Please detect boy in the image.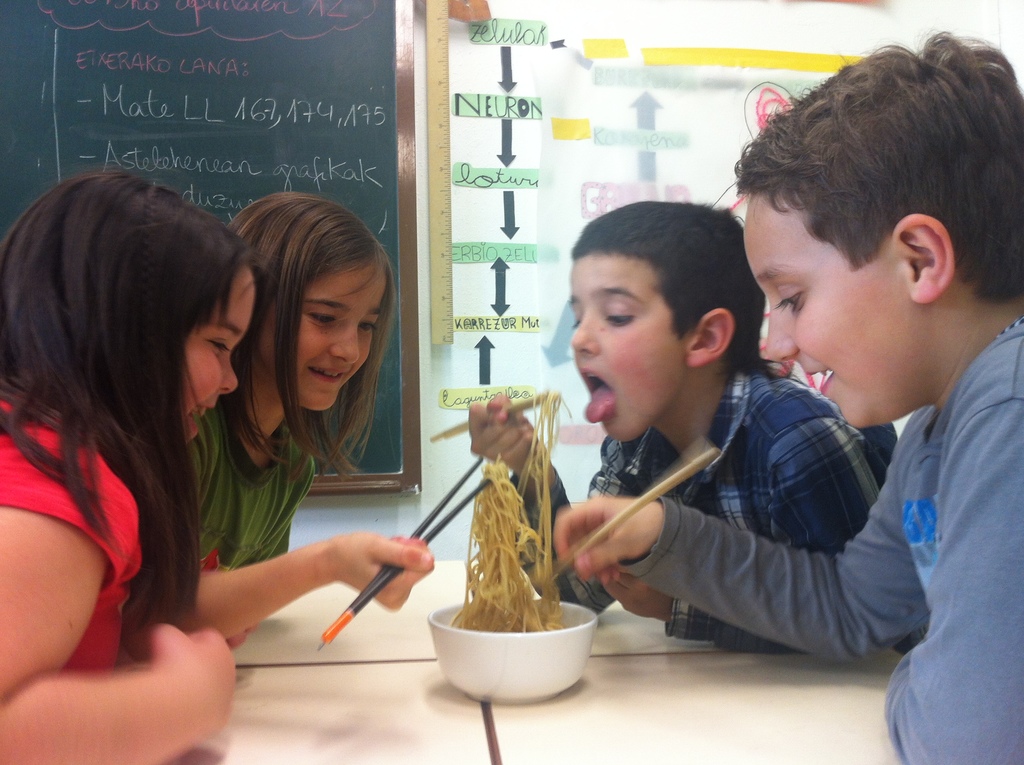
(545,31,1023,764).
